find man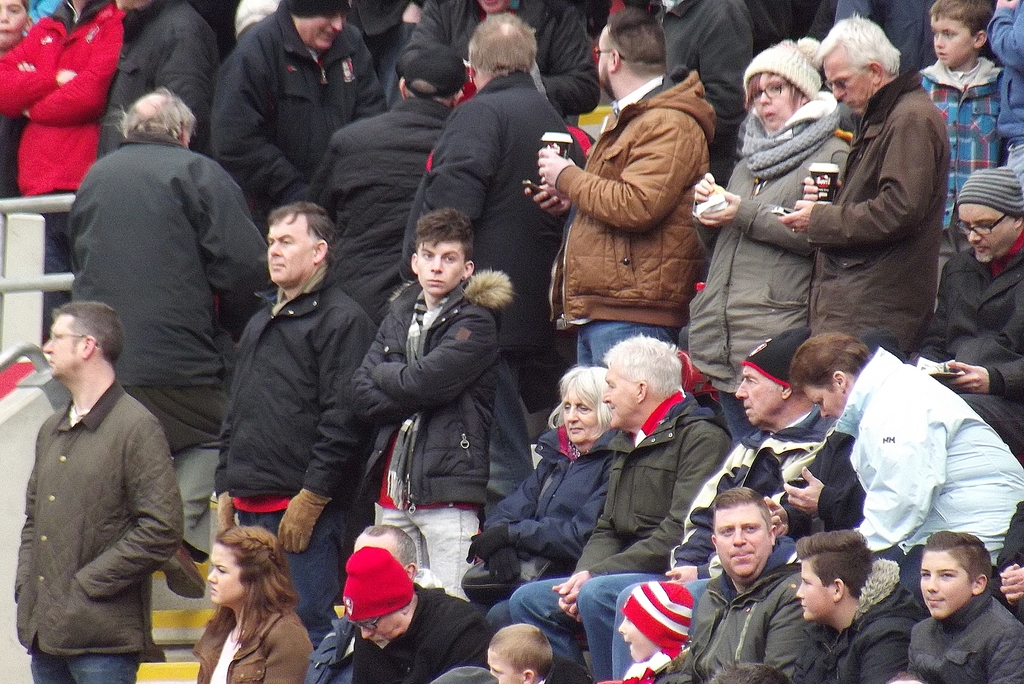
region(575, 324, 842, 683)
